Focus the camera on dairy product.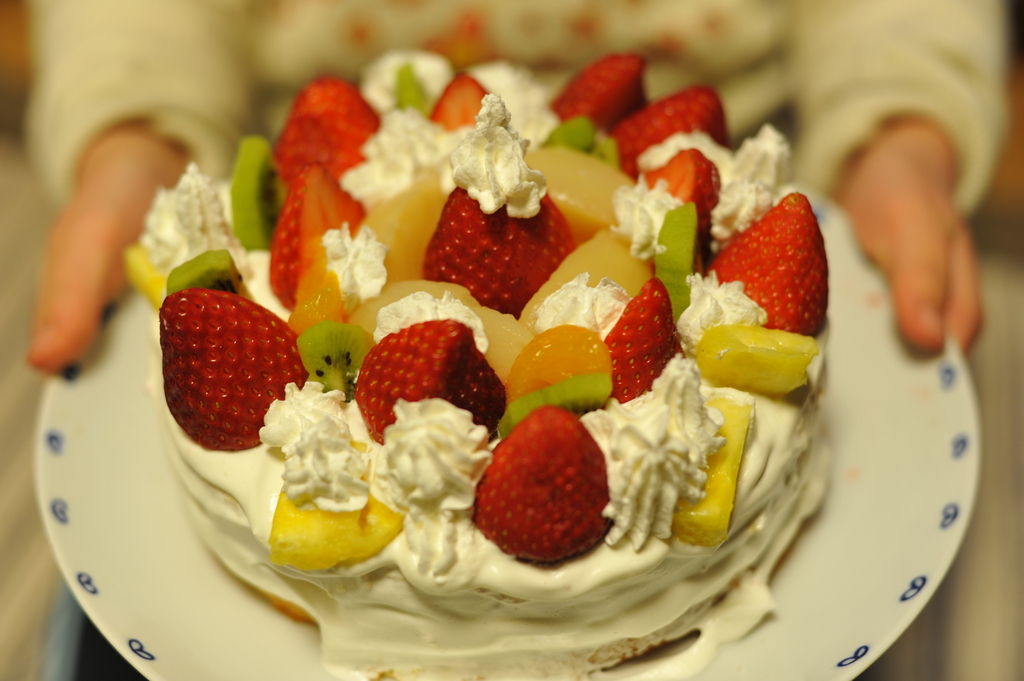
Focus region: l=464, t=58, r=565, b=161.
